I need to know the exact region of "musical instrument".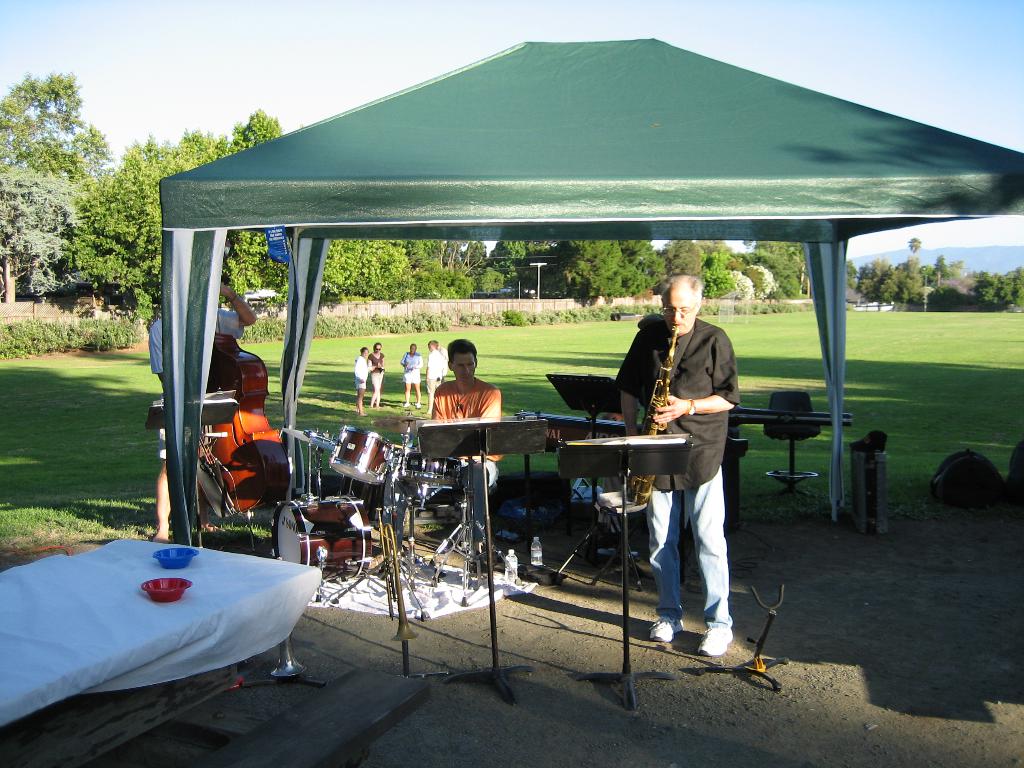
Region: {"x1": 323, "y1": 422, "x2": 389, "y2": 490}.
